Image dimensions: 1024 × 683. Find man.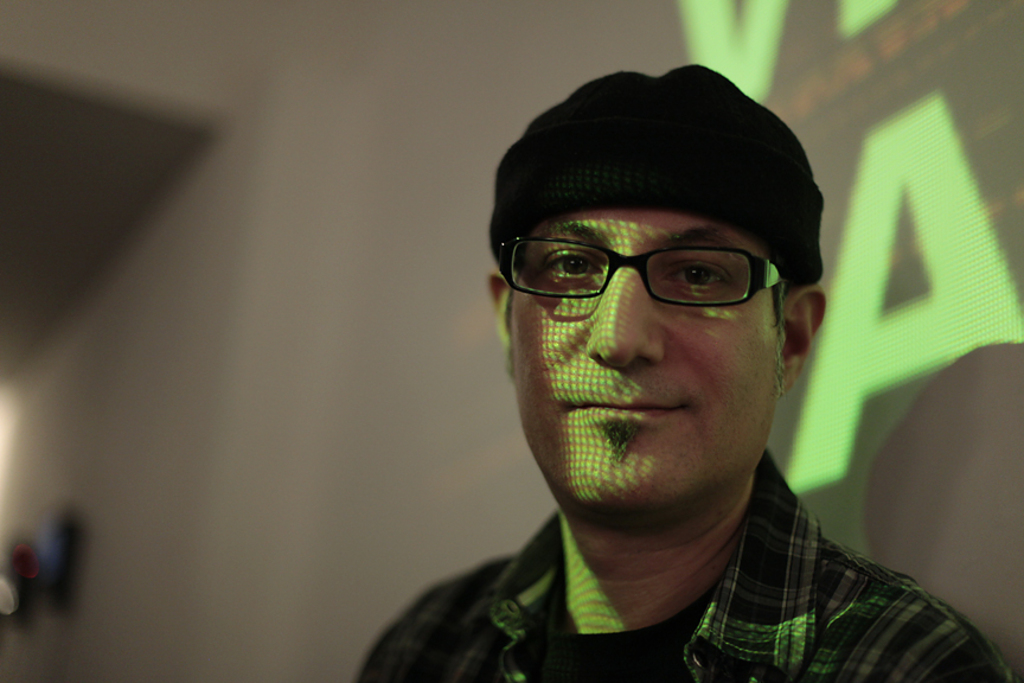
[x1=345, y1=62, x2=1023, y2=682].
